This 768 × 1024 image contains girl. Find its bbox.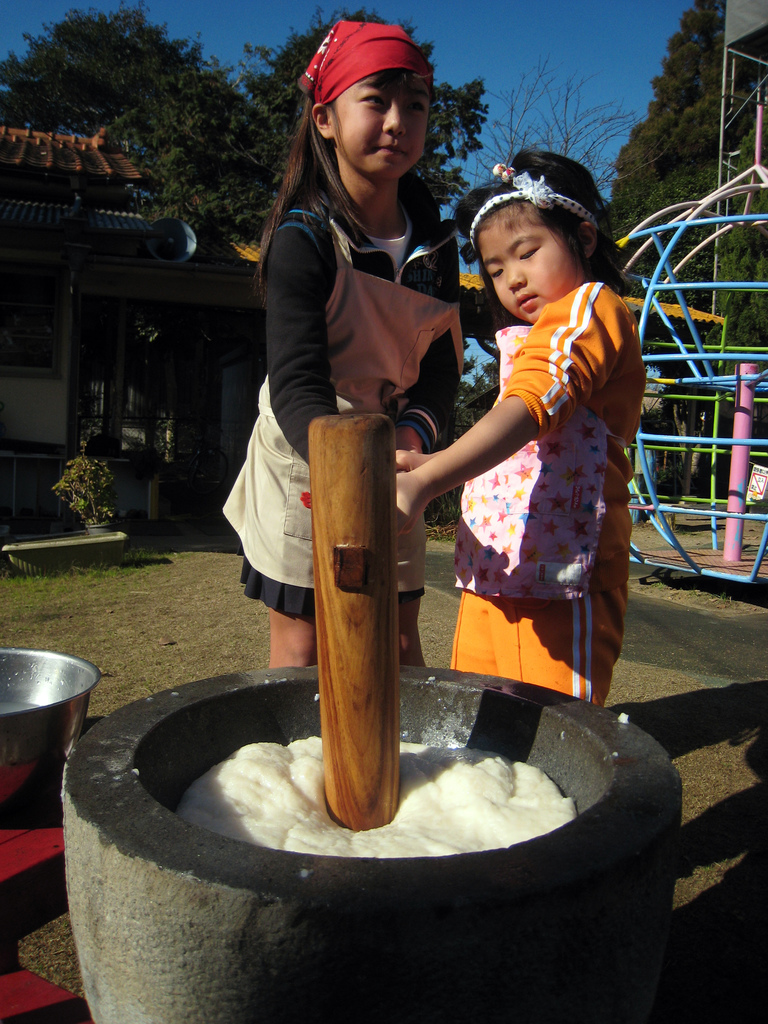
<box>393,147,641,705</box>.
